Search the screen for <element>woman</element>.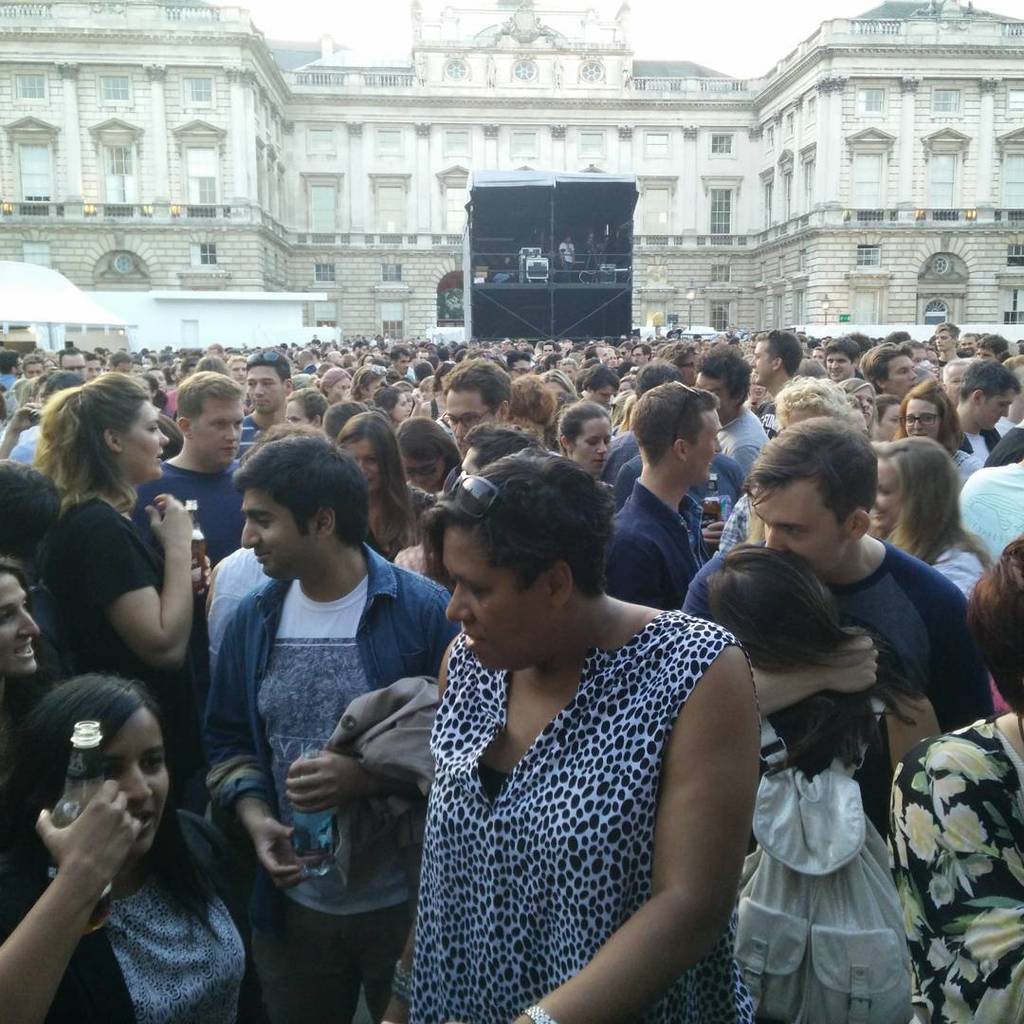
Found at {"left": 335, "top": 411, "right": 448, "bottom": 561}.
